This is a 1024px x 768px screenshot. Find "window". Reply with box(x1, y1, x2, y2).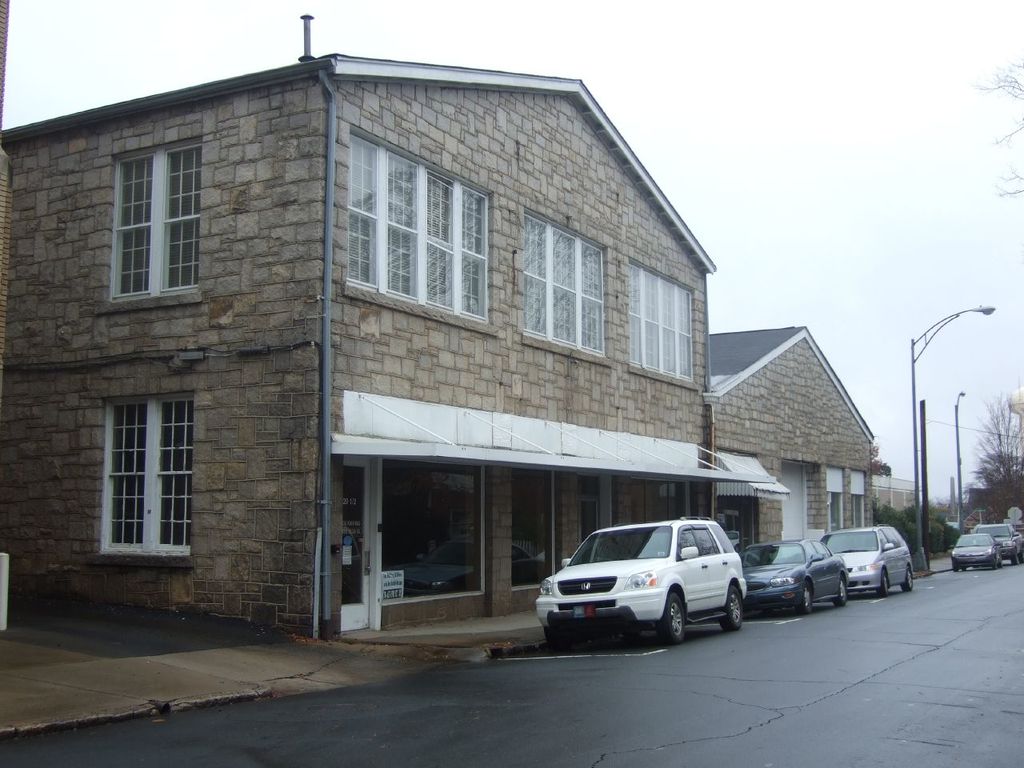
box(99, 391, 197, 553).
